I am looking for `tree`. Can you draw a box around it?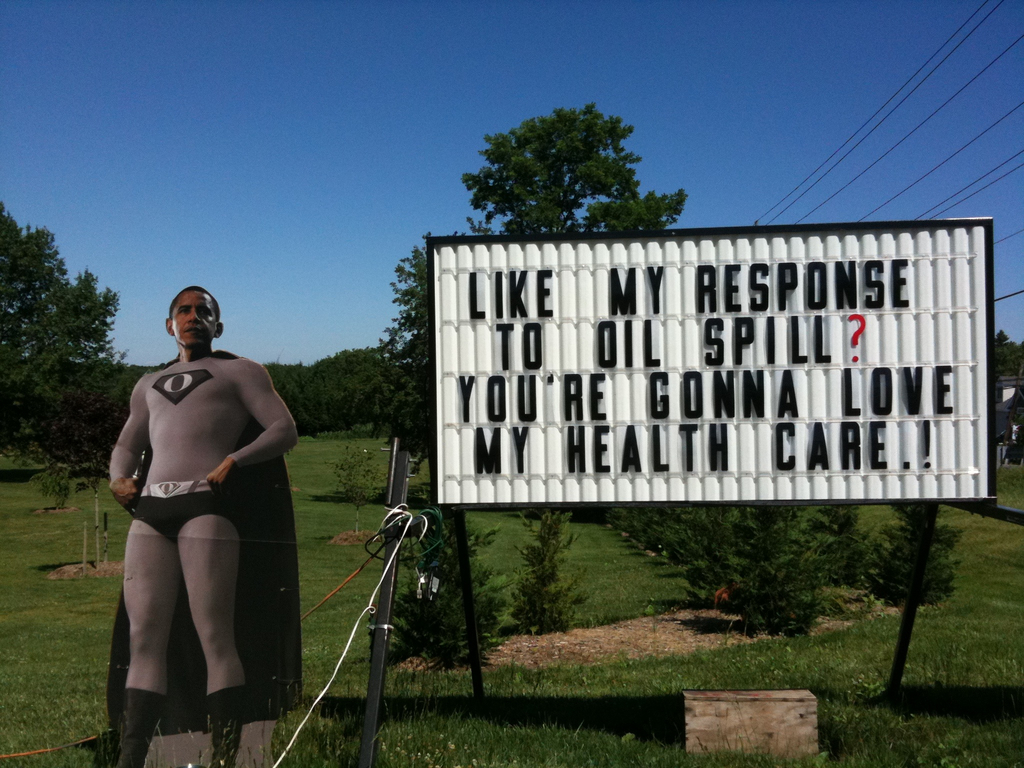
Sure, the bounding box is 0,191,135,503.
